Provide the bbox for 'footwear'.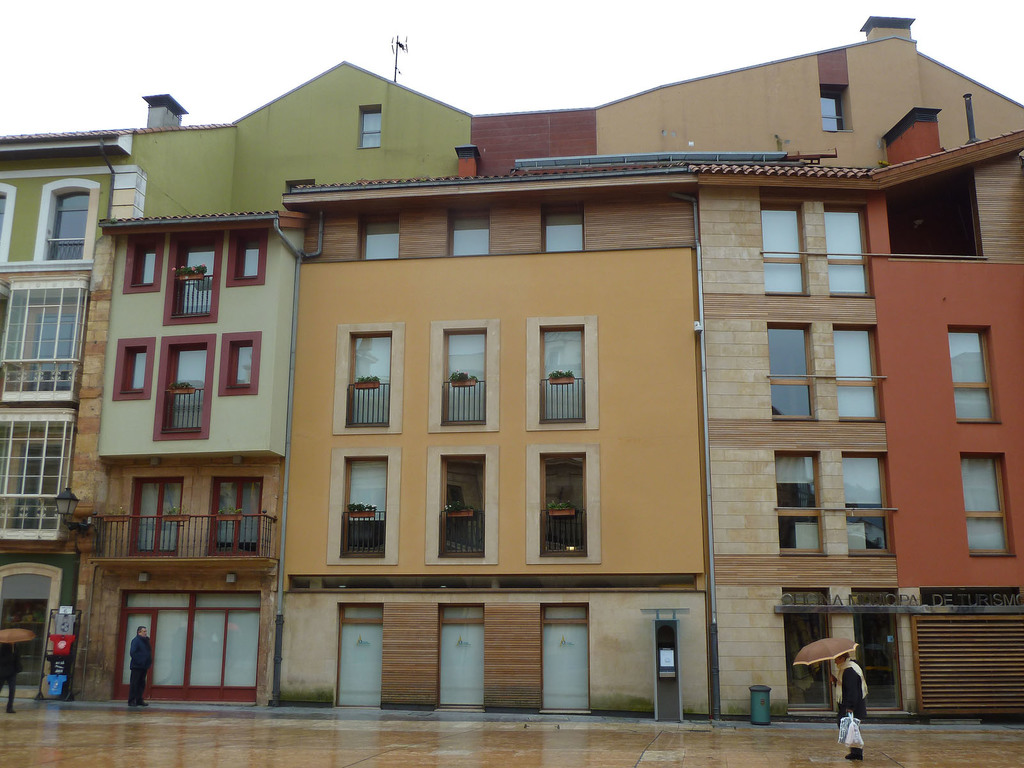
<box>5,708,17,715</box>.
